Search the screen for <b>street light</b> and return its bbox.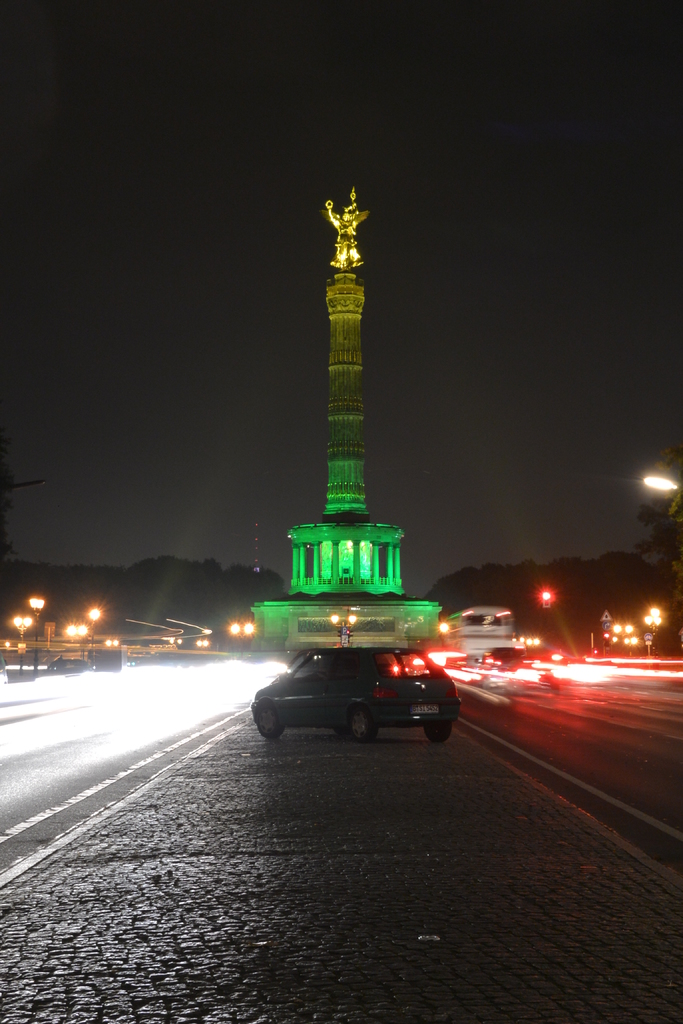
Found: 639,459,682,497.
